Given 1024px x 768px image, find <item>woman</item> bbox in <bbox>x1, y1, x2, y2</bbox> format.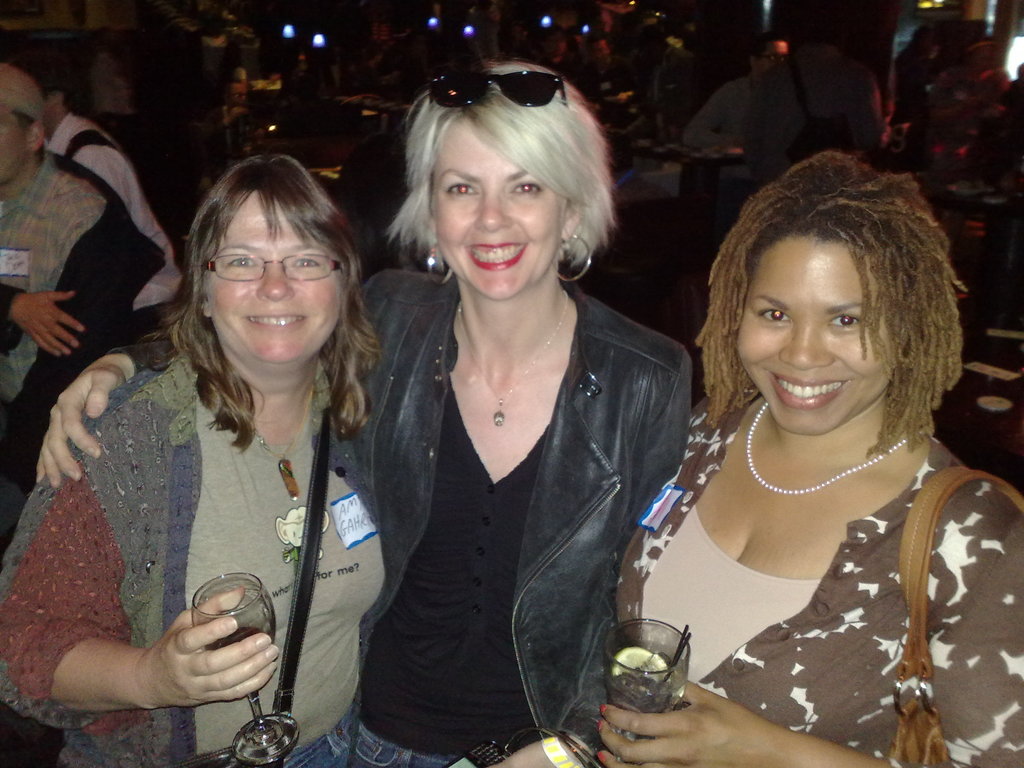
<bbox>585, 110, 1016, 767</bbox>.
